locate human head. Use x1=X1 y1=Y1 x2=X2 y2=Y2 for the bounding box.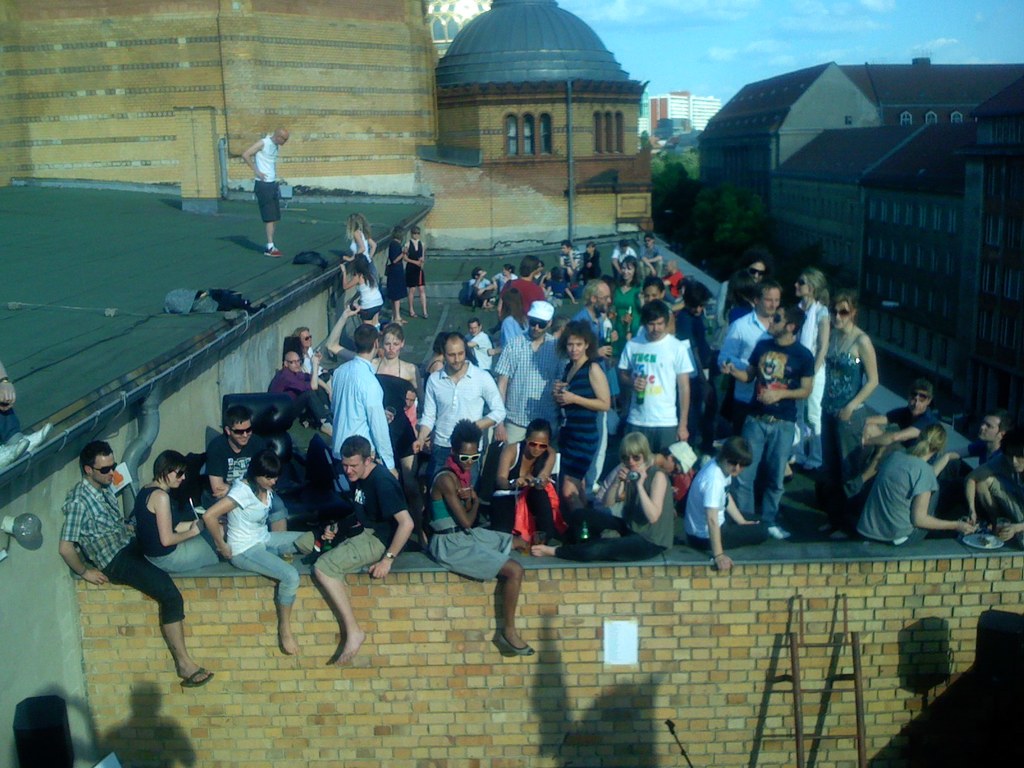
x1=676 y1=274 x2=698 y2=298.
